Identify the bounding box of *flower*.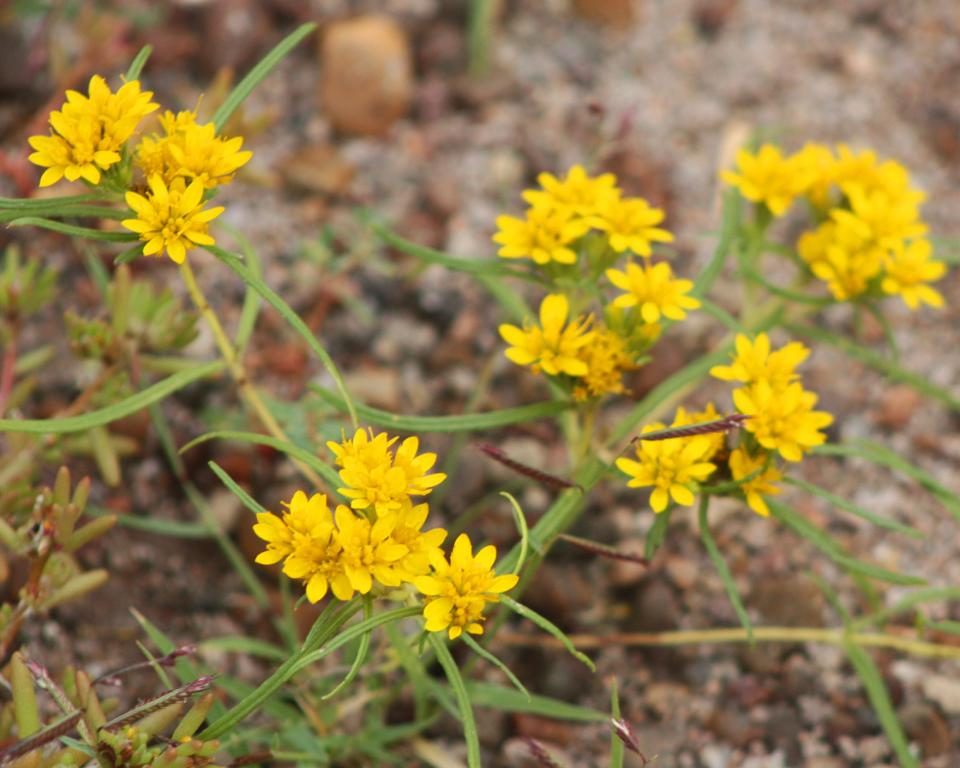
x1=331, y1=455, x2=412, y2=514.
